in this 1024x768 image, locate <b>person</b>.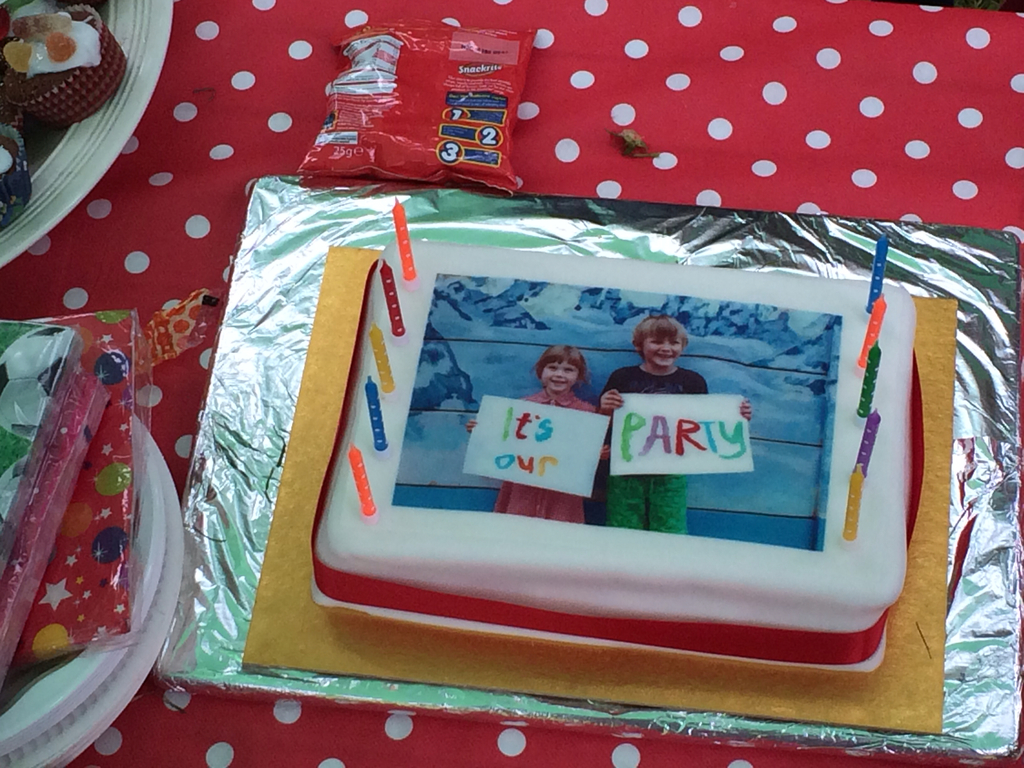
Bounding box: bbox(598, 317, 753, 547).
